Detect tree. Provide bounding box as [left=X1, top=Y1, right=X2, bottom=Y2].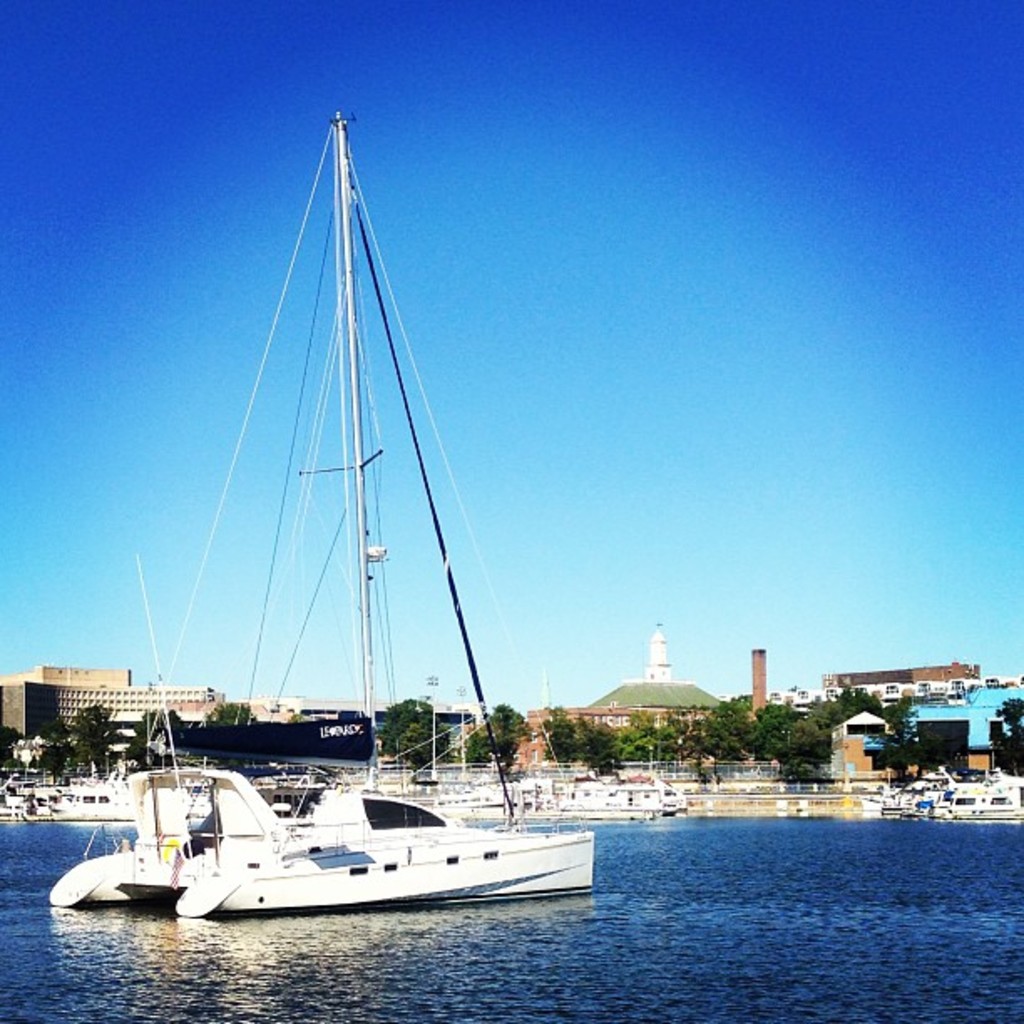
[left=671, top=714, right=741, bottom=763].
